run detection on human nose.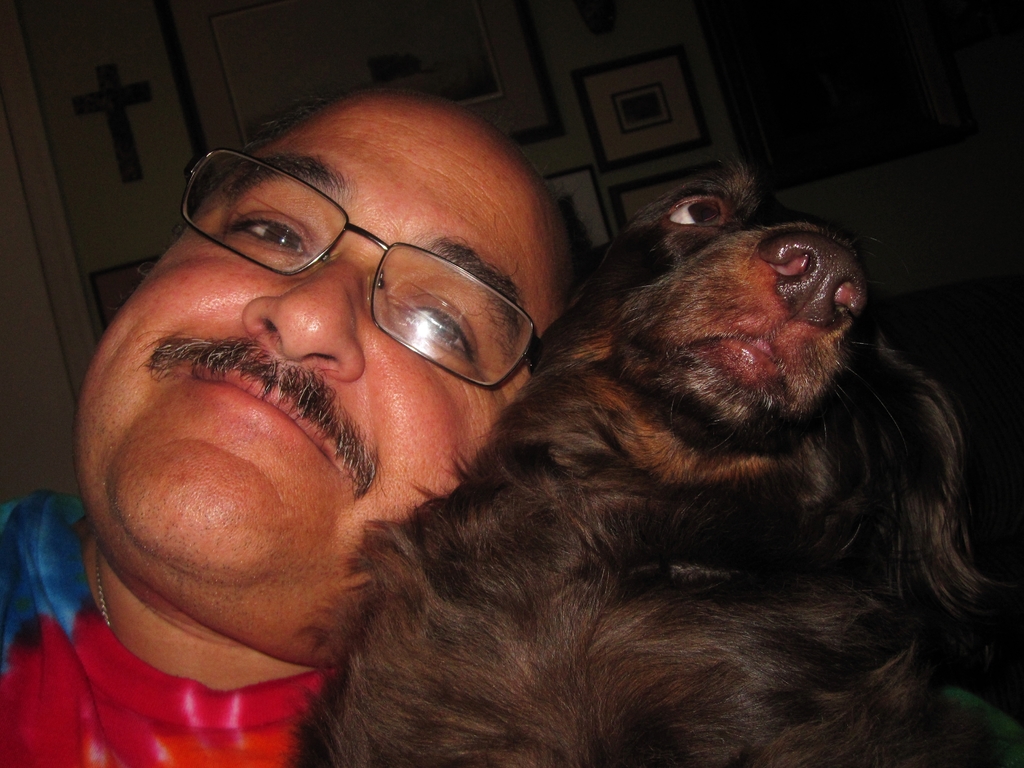
Result: [239,260,371,381].
